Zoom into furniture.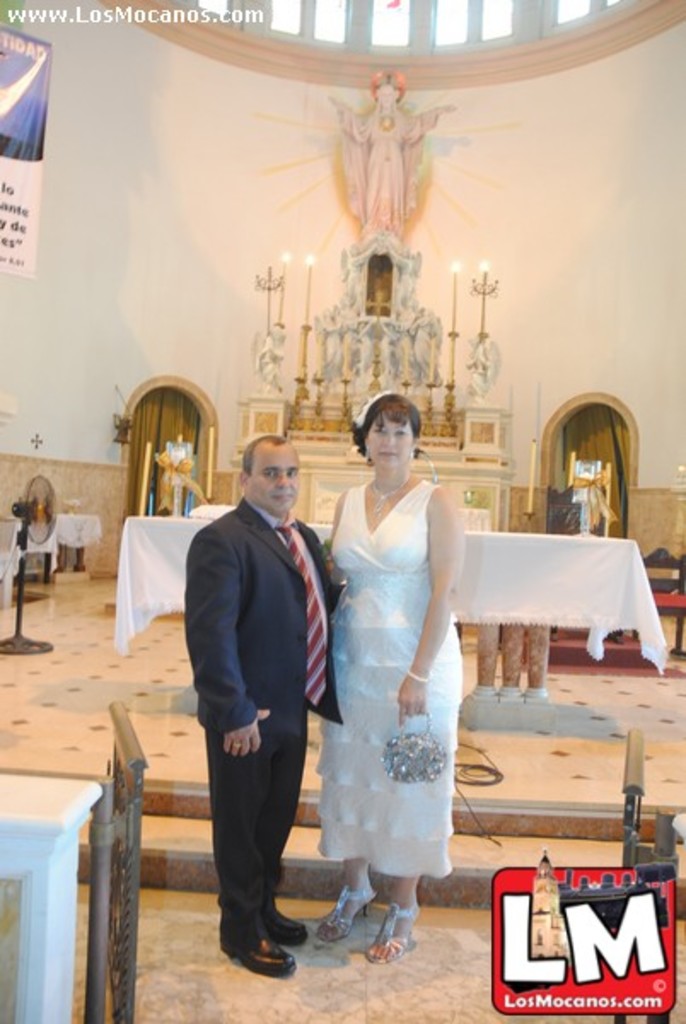
Zoom target: box(14, 512, 102, 570).
